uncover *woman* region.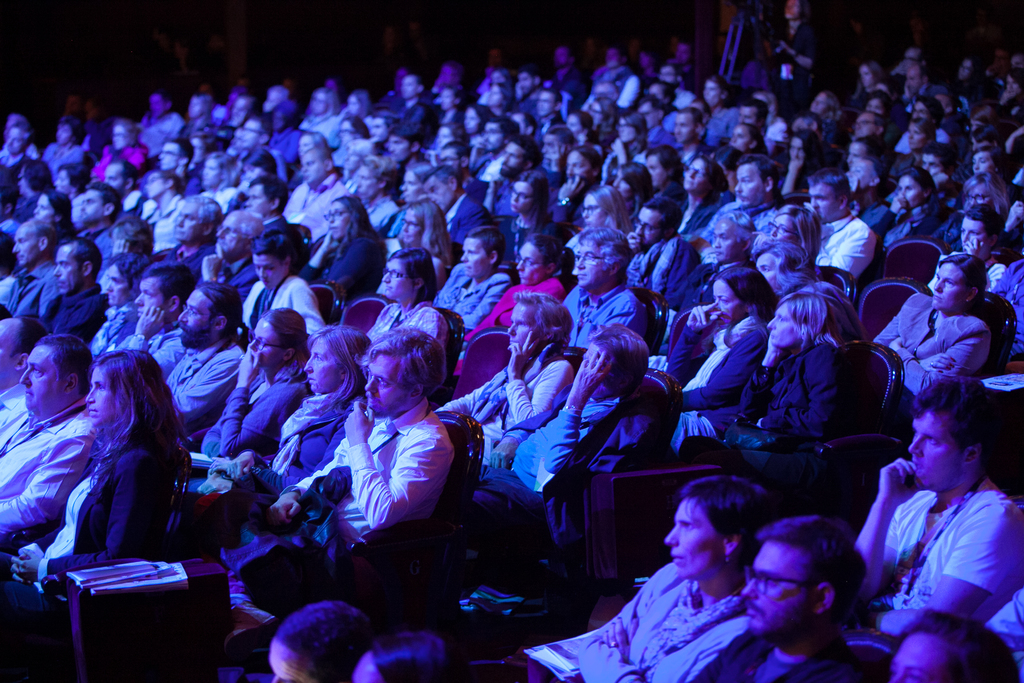
Uncovered: locate(646, 266, 788, 448).
